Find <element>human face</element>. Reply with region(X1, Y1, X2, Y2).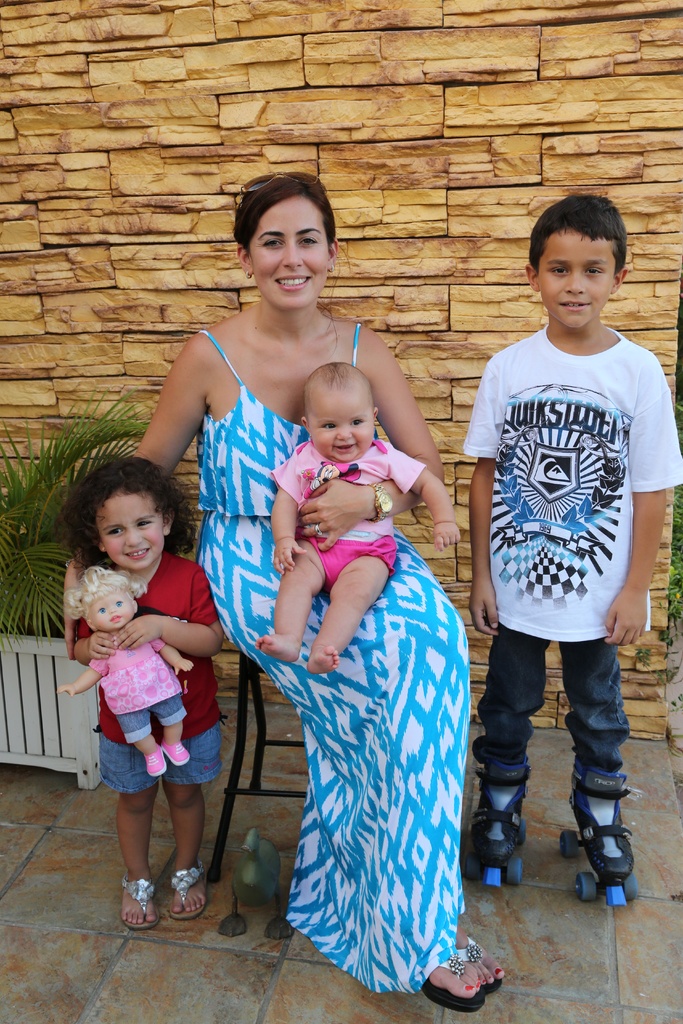
region(541, 244, 613, 330).
